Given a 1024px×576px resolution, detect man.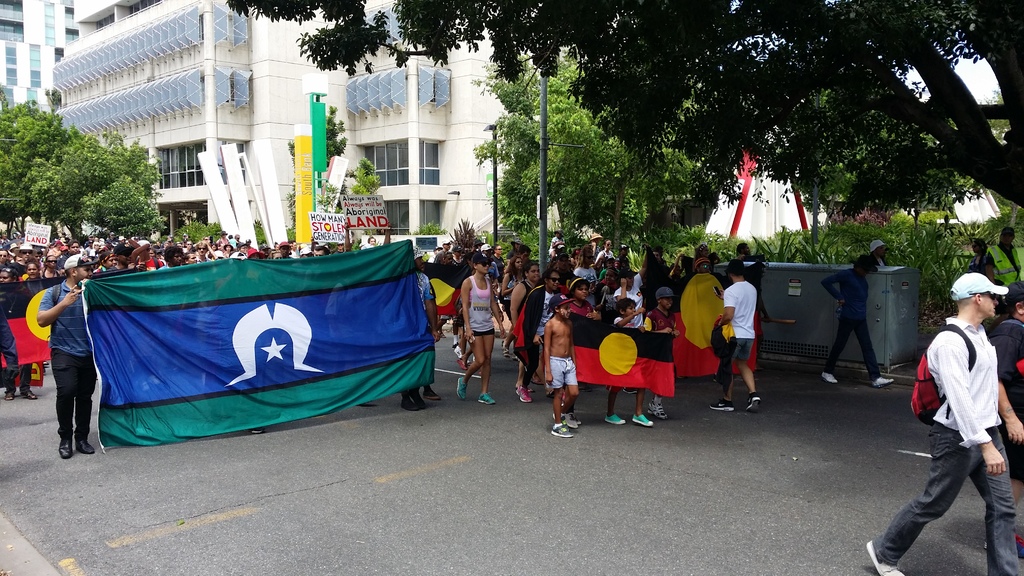
bbox=[820, 253, 896, 388].
